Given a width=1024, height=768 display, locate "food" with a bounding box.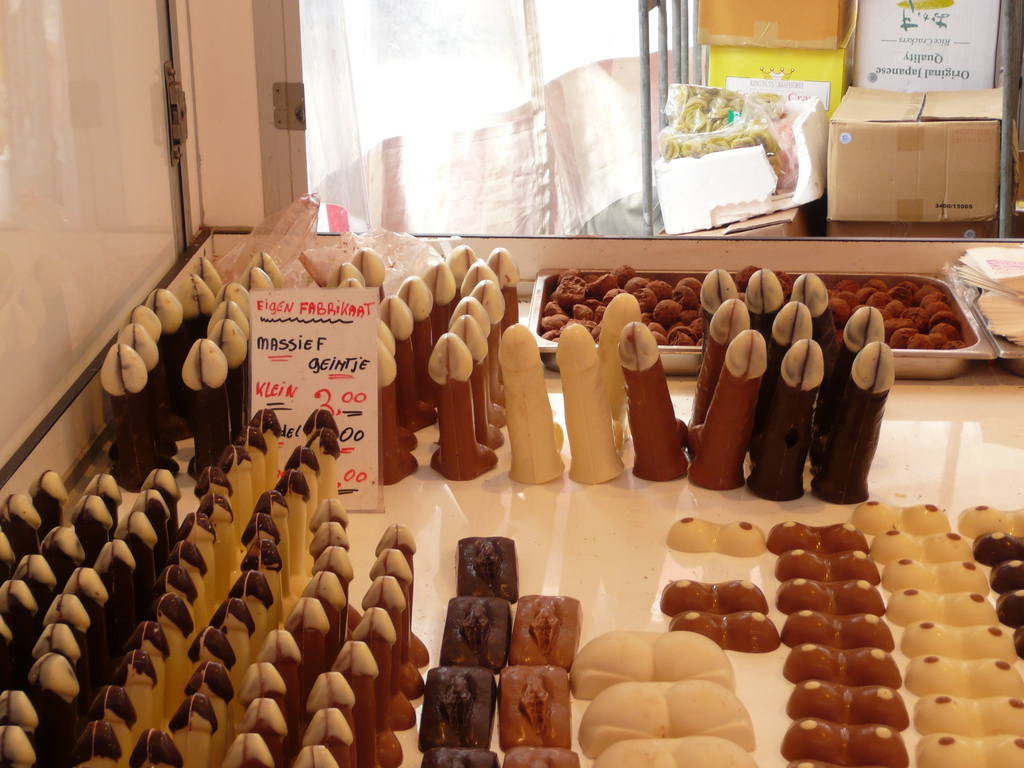
Located: x1=612 y1=318 x2=689 y2=484.
